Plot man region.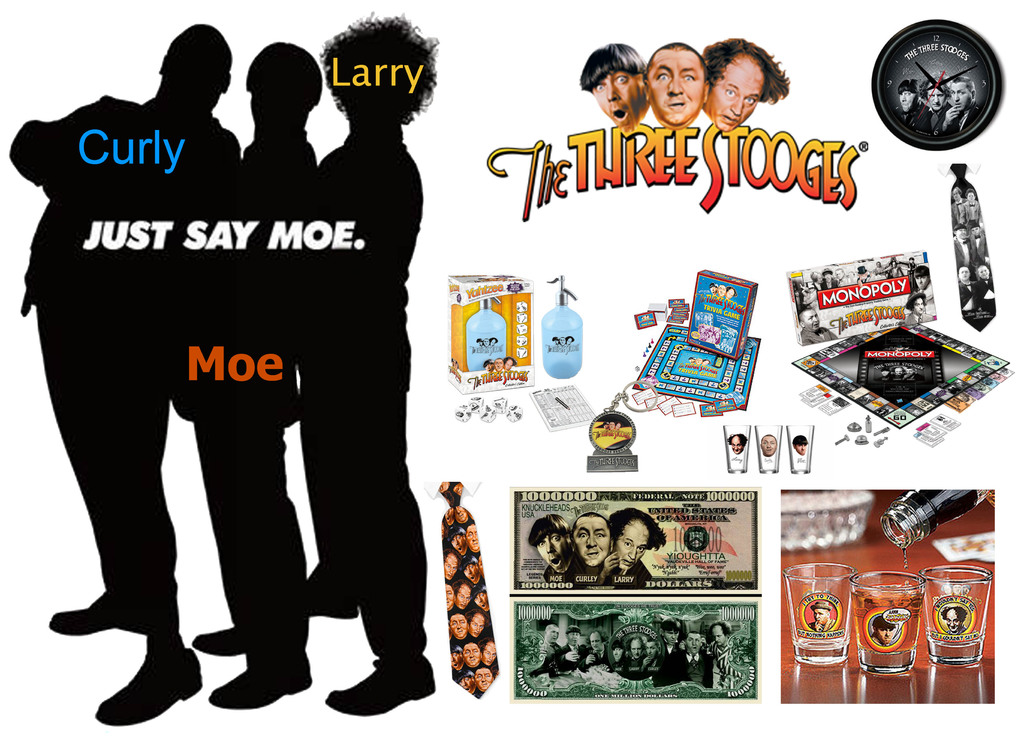
Plotted at bbox(793, 432, 808, 453).
